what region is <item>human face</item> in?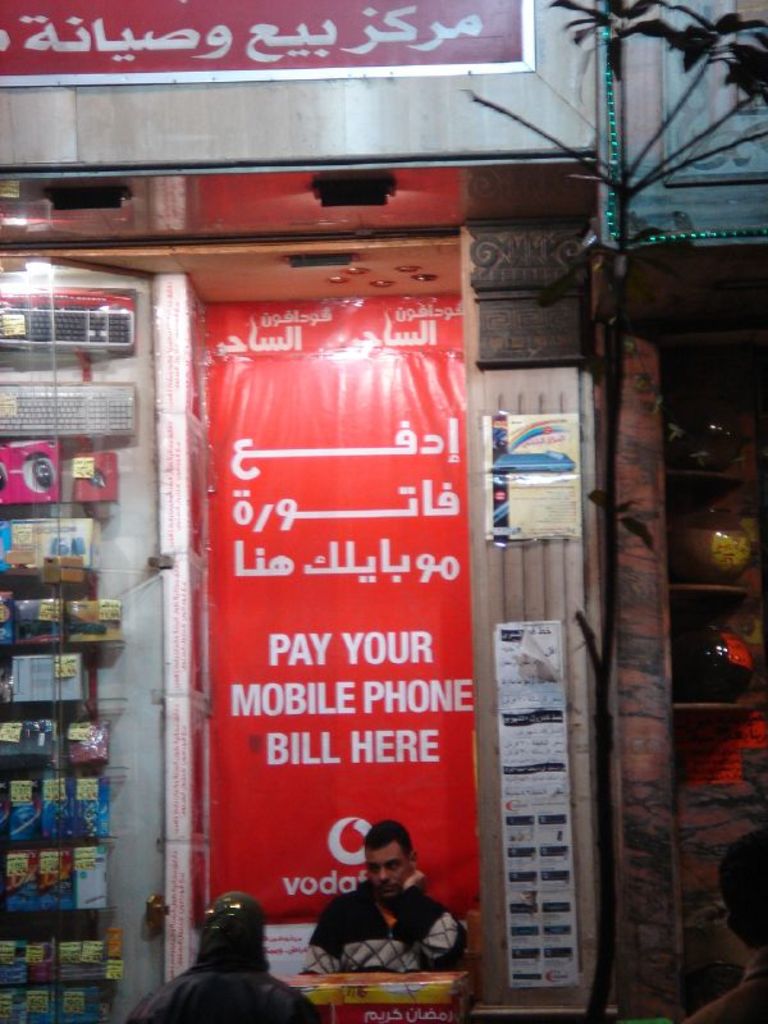
region(357, 838, 412, 902).
